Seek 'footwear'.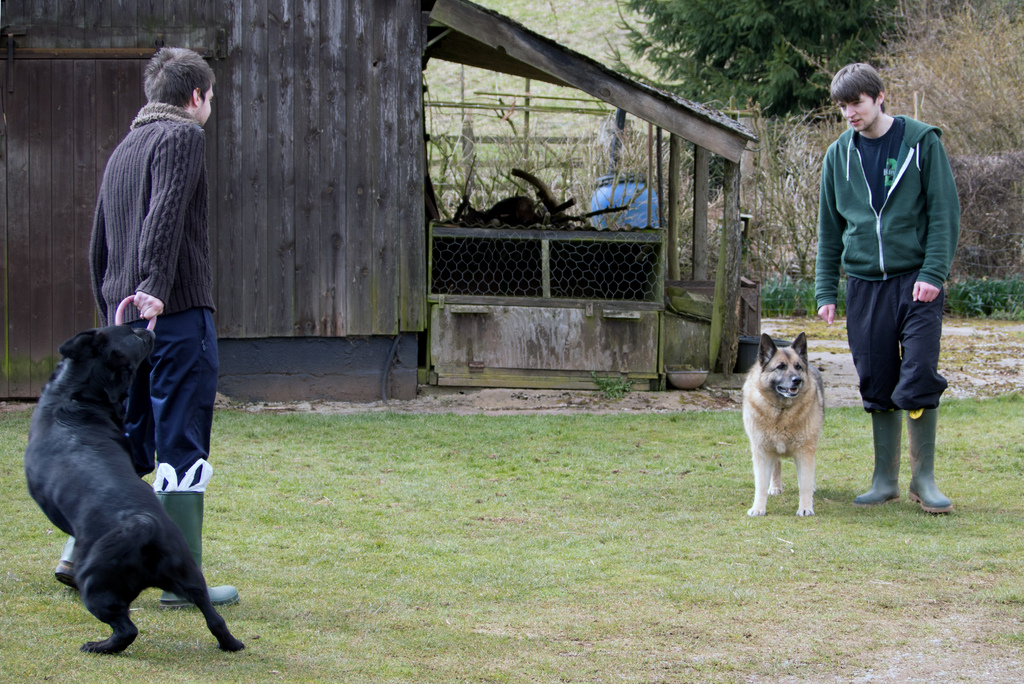
left=158, top=590, right=238, bottom=603.
